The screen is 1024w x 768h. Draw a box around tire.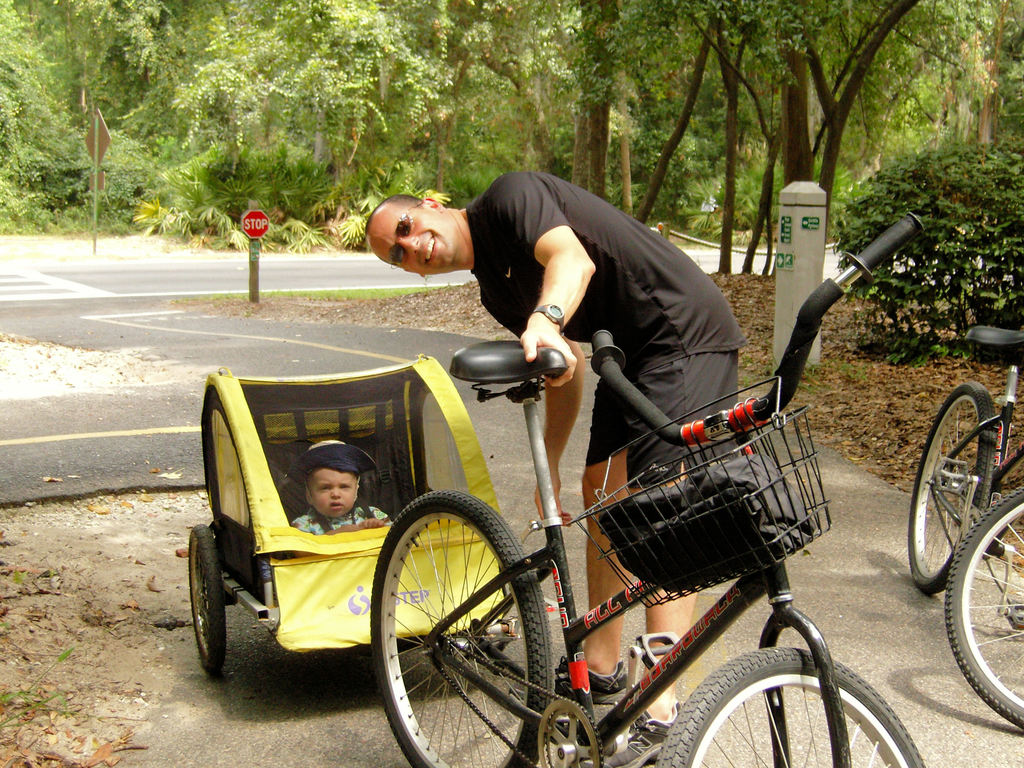
box(371, 490, 552, 767).
